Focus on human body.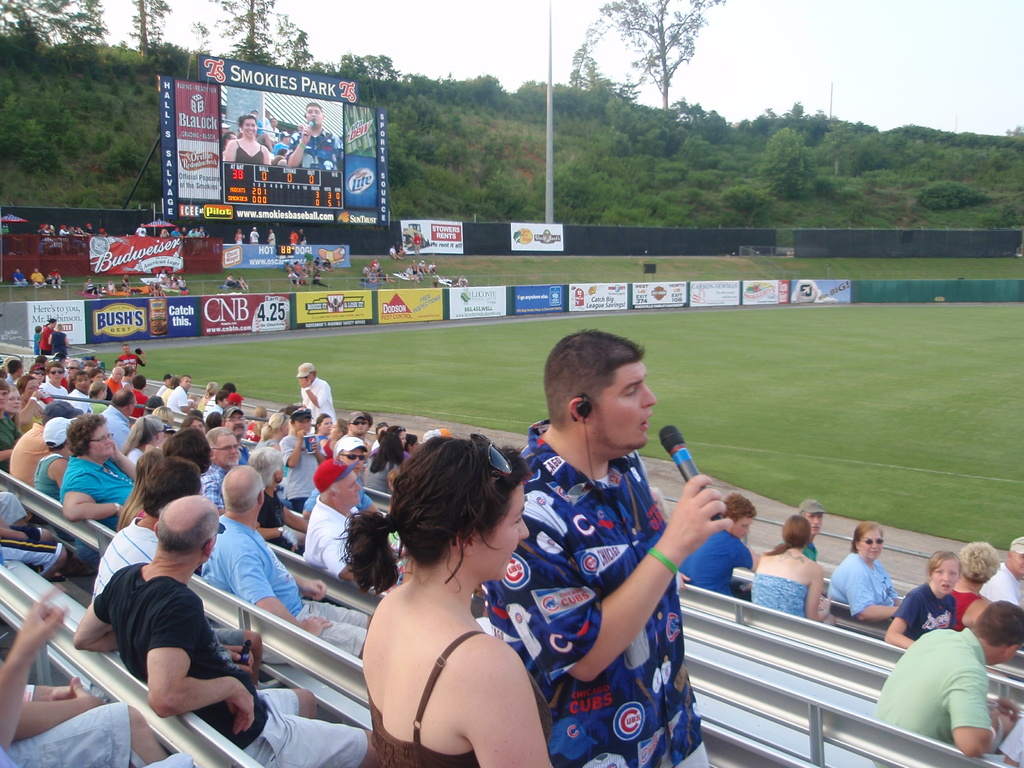
Focused at bbox=[252, 403, 271, 420].
